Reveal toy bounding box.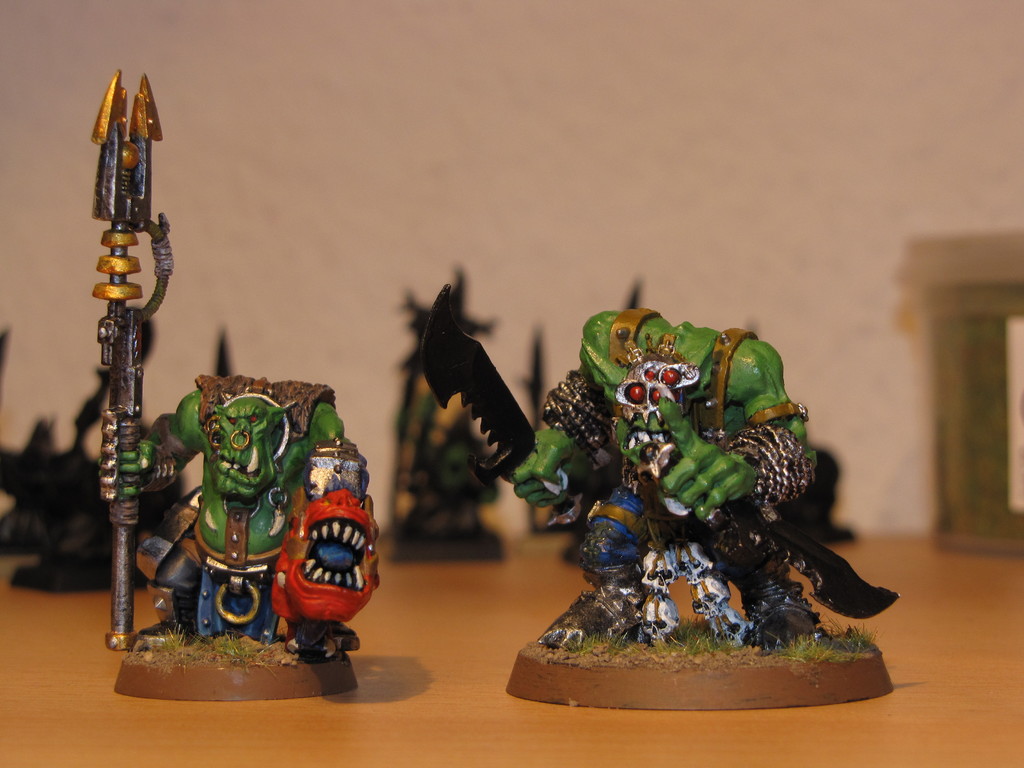
Revealed: <box>399,263,503,569</box>.
